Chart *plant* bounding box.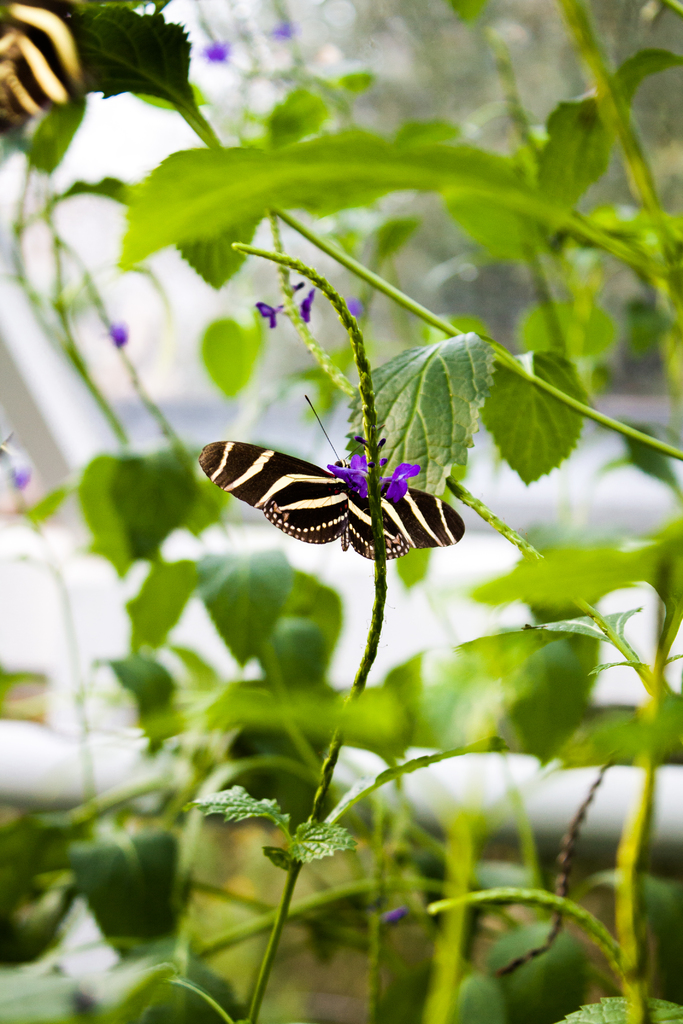
Charted: locate(0, 0, 682, 1023).
